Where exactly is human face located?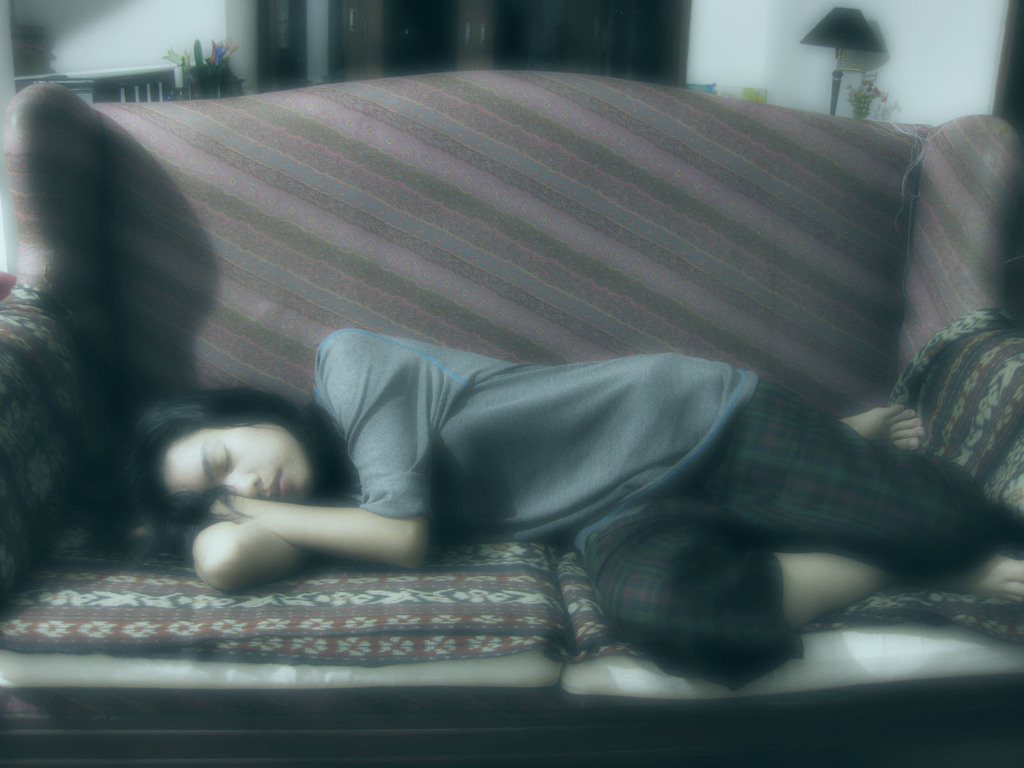
Its bounding box is bbox=[159, 425, 312, 497].
